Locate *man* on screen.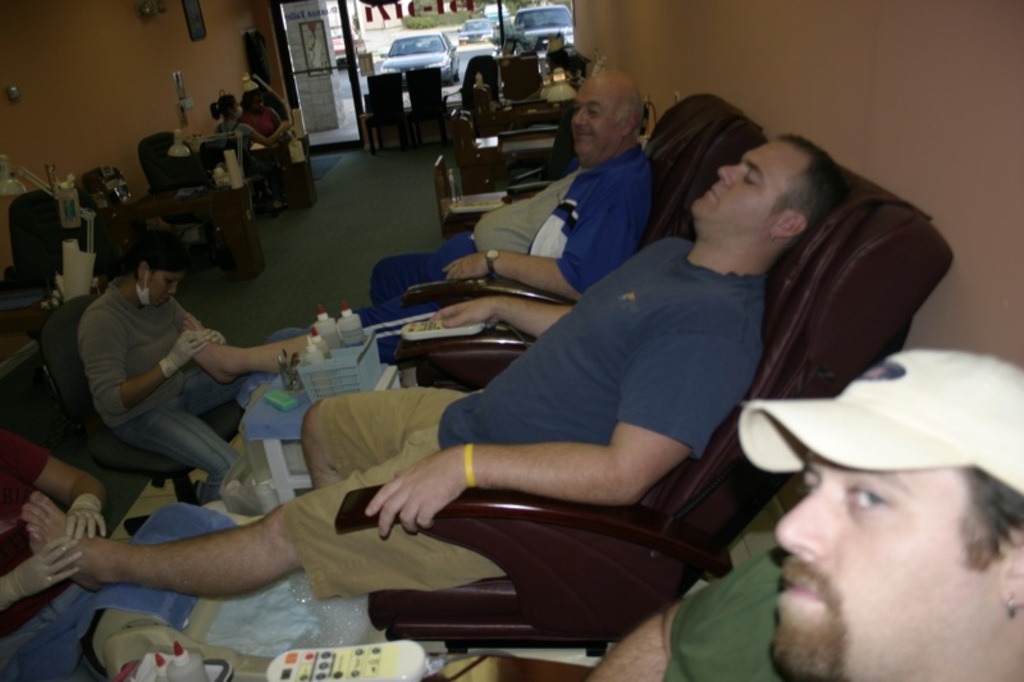
On screen at x1=289, y1=69, x2=663, y2=358.
